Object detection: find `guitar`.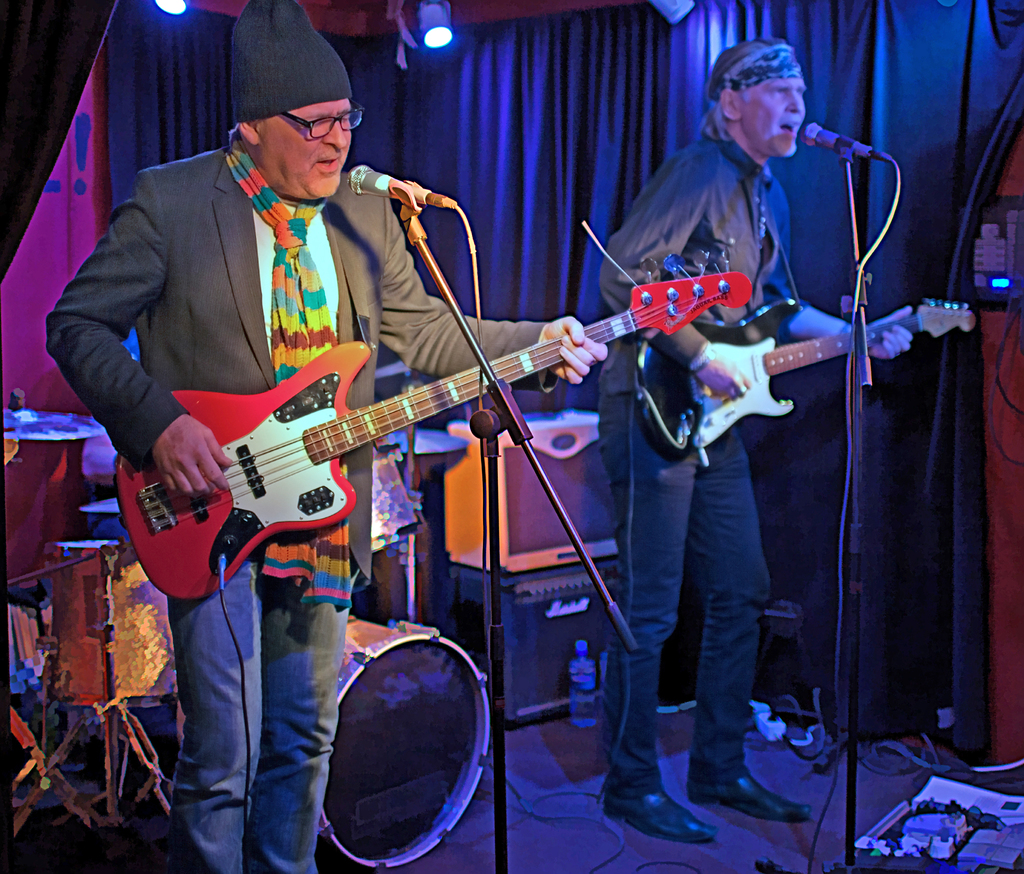
l=97, t=250, r=755, b=614.
